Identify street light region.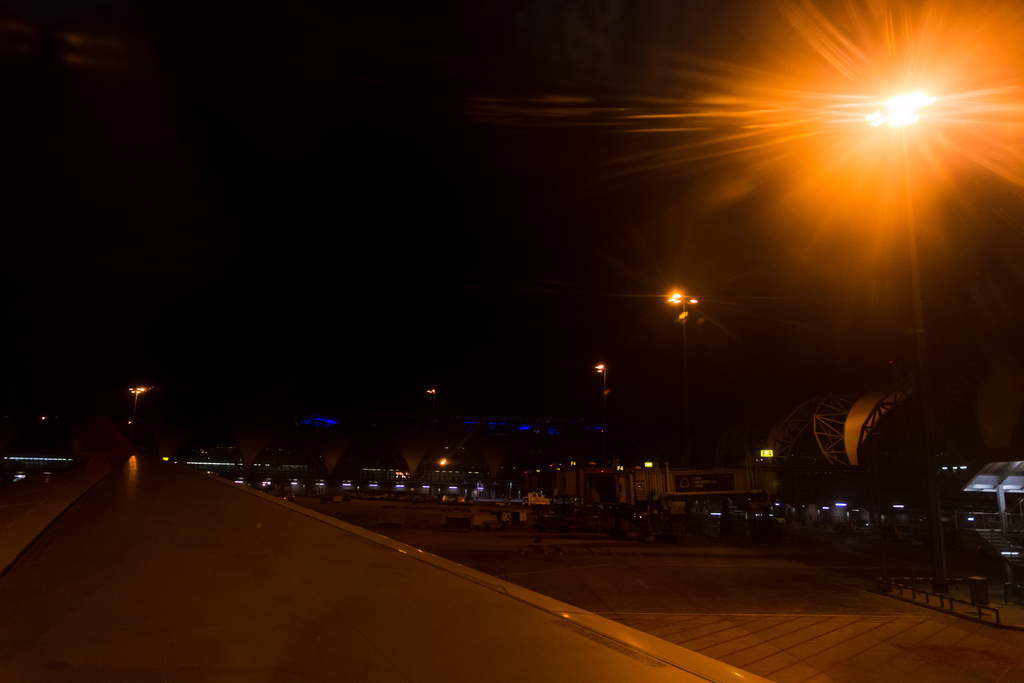
Region: [x1=592, y1=363, x2=607, y2=393].
